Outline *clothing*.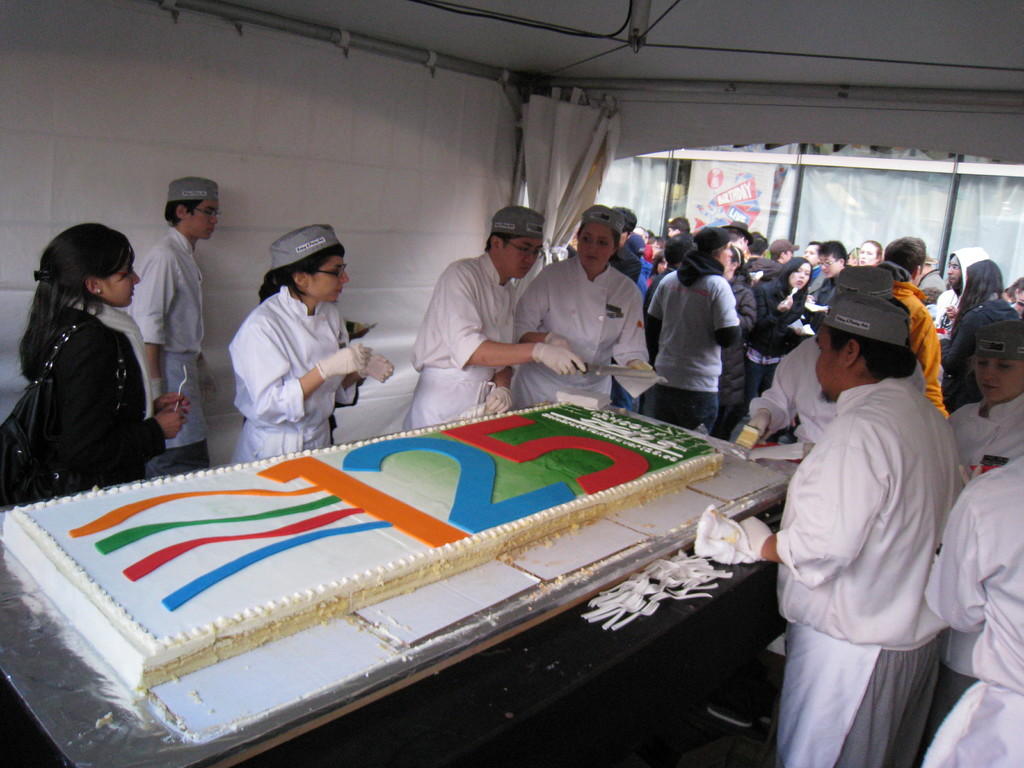
Outline: (left=943, top=380, right=1023, bottom=512).
